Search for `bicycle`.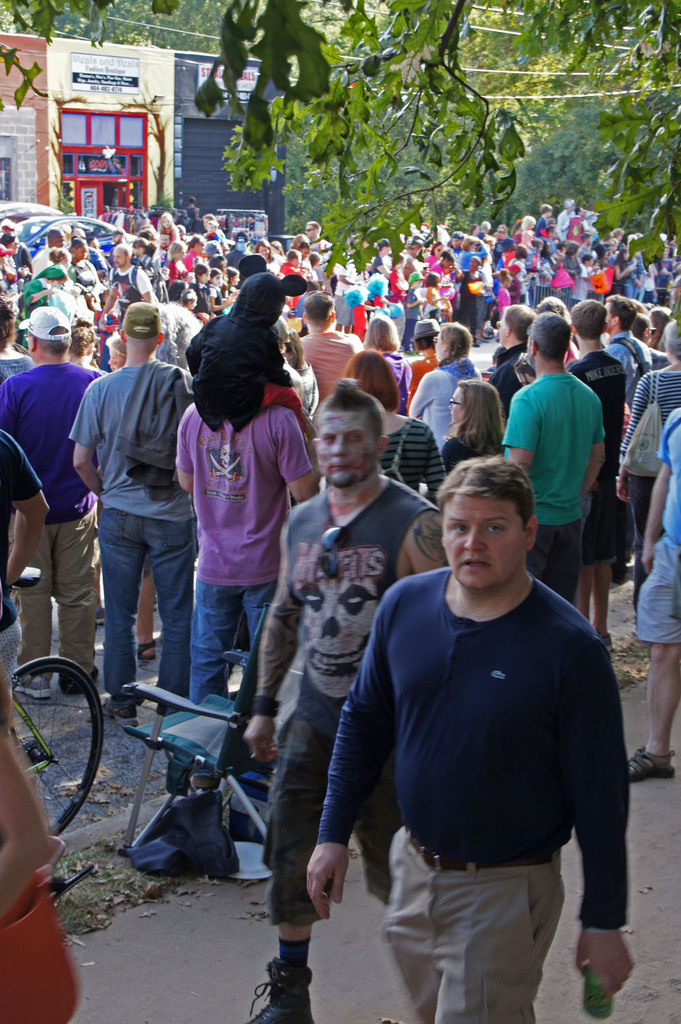
Found at BBox(1, 539, 115, 872).
